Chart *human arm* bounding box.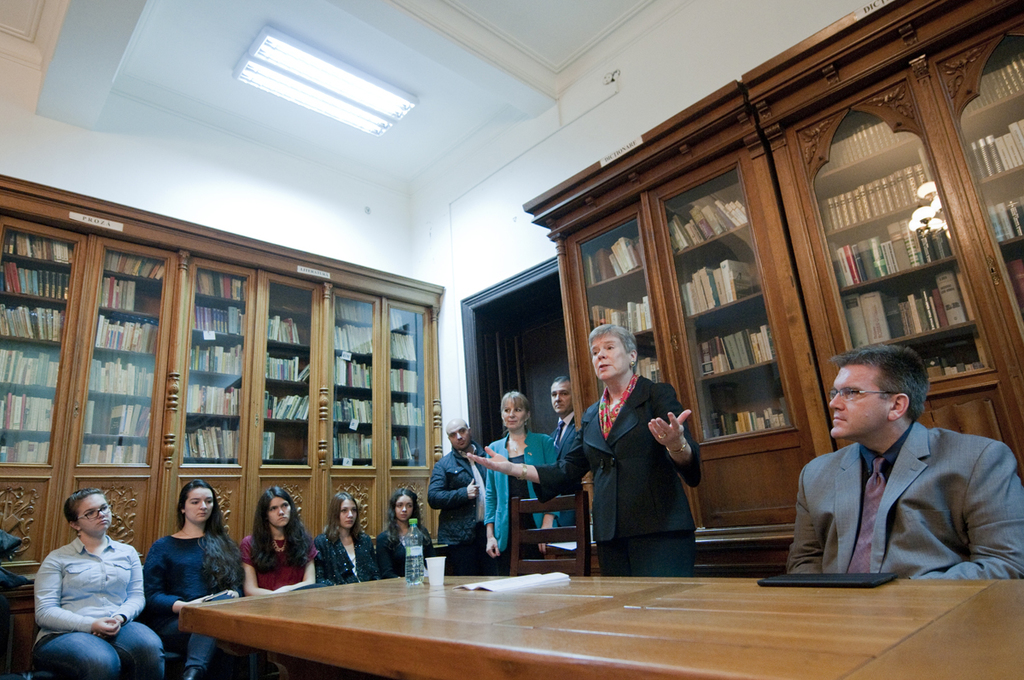
Charted: <bbox>32, 551, 120, 636</bbox>.
